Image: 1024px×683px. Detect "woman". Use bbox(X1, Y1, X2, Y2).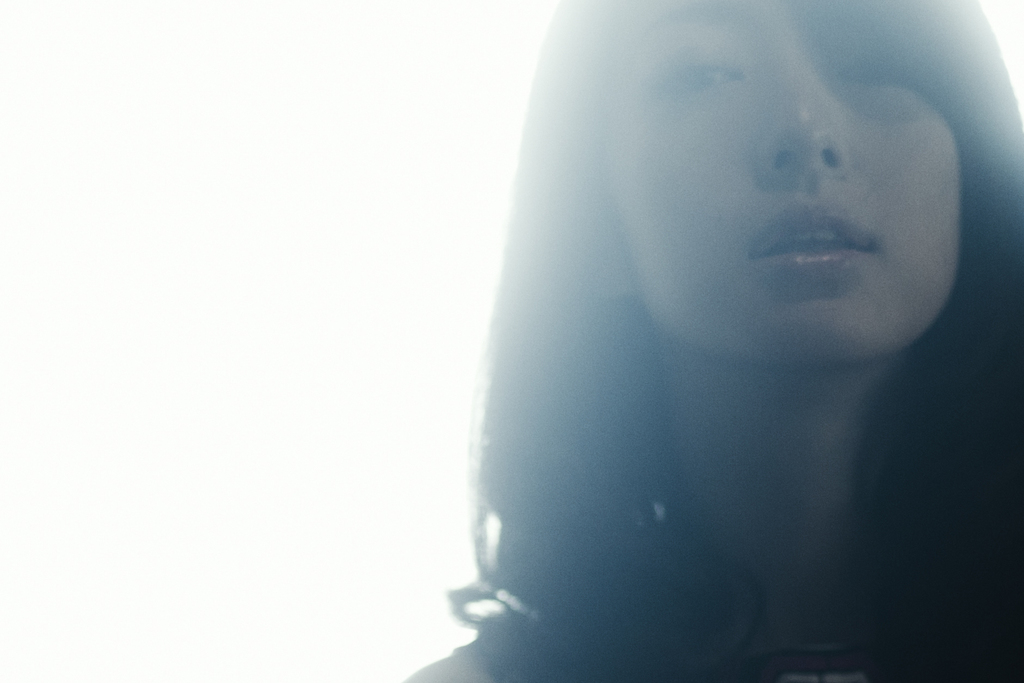
bbox(417, 0, 1023, 682).
